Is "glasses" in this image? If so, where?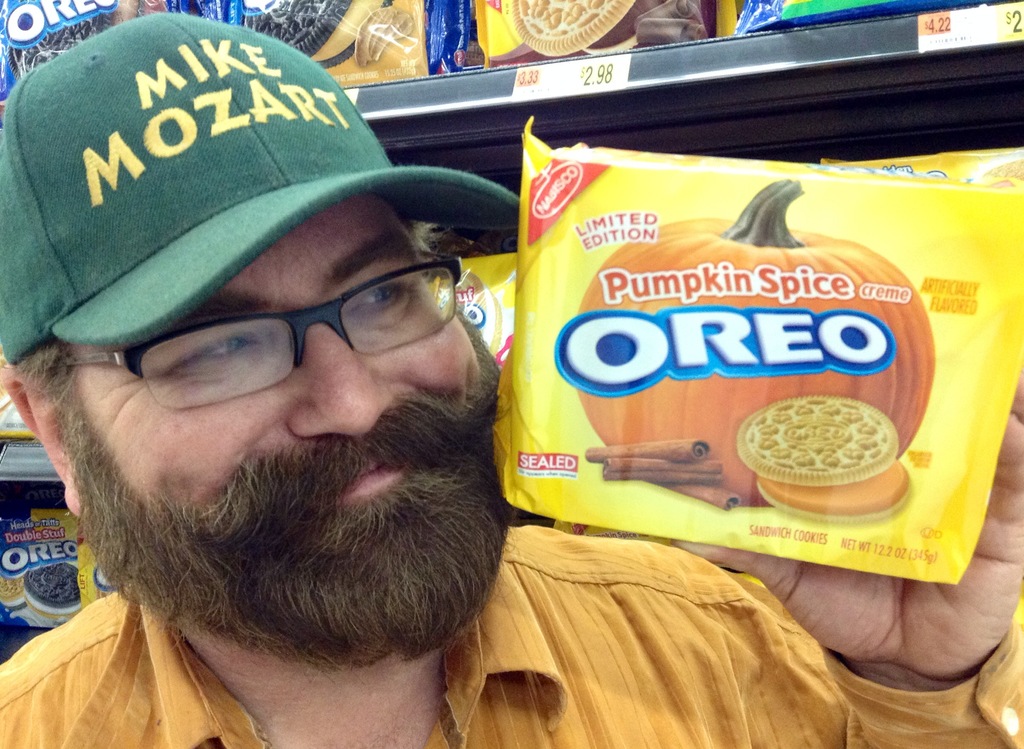
Yes, at (100, 266, 472, 407).
